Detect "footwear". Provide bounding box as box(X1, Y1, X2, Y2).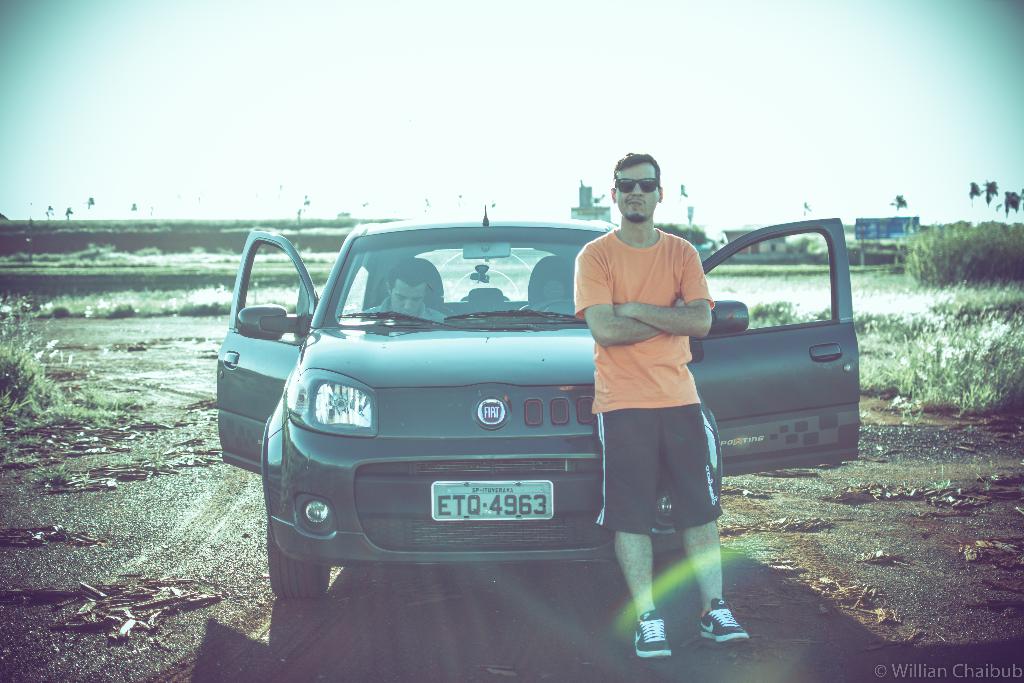
box(695, 598, 755, 657).
